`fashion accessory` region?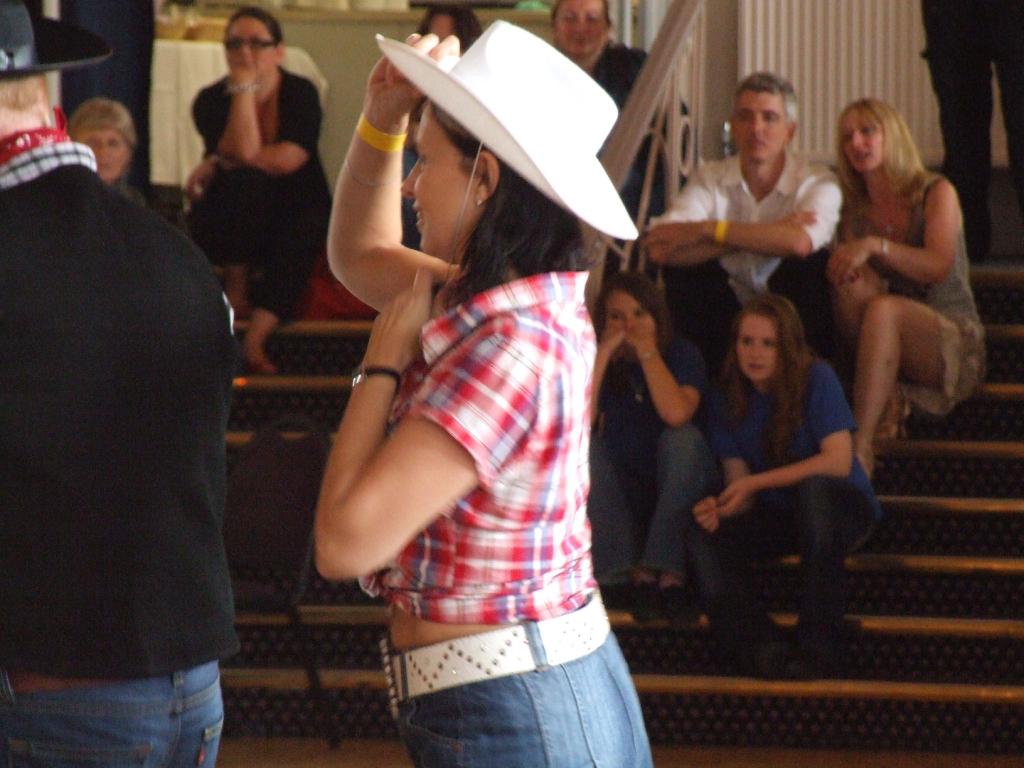
crop(473, 194, 485, 207)
